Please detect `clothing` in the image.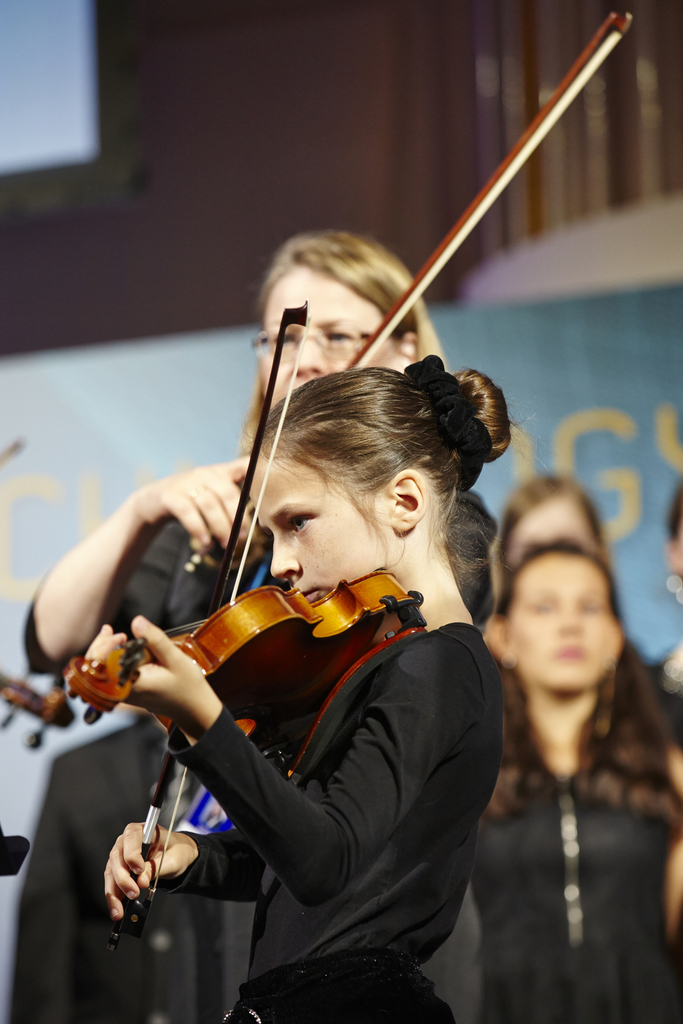
pyautogui.locateOnScreen(19, 715, 259, 1023).
